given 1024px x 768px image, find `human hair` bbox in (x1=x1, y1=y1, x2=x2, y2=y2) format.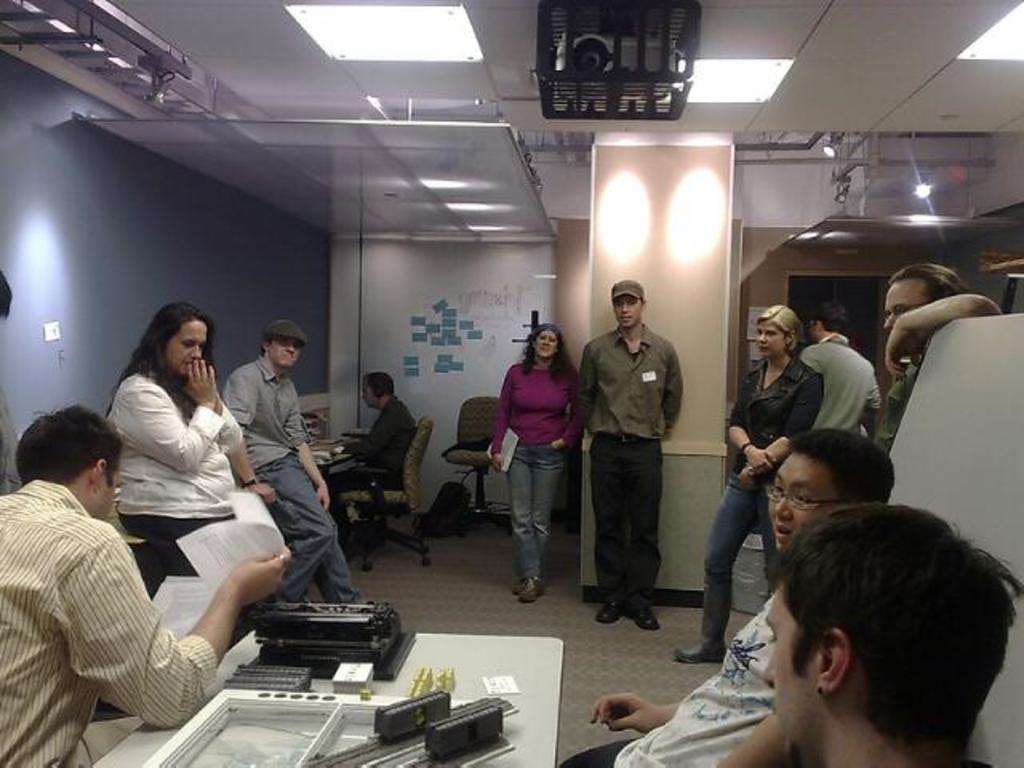
(x1=888, y1=261, x2=971, y2=306).
